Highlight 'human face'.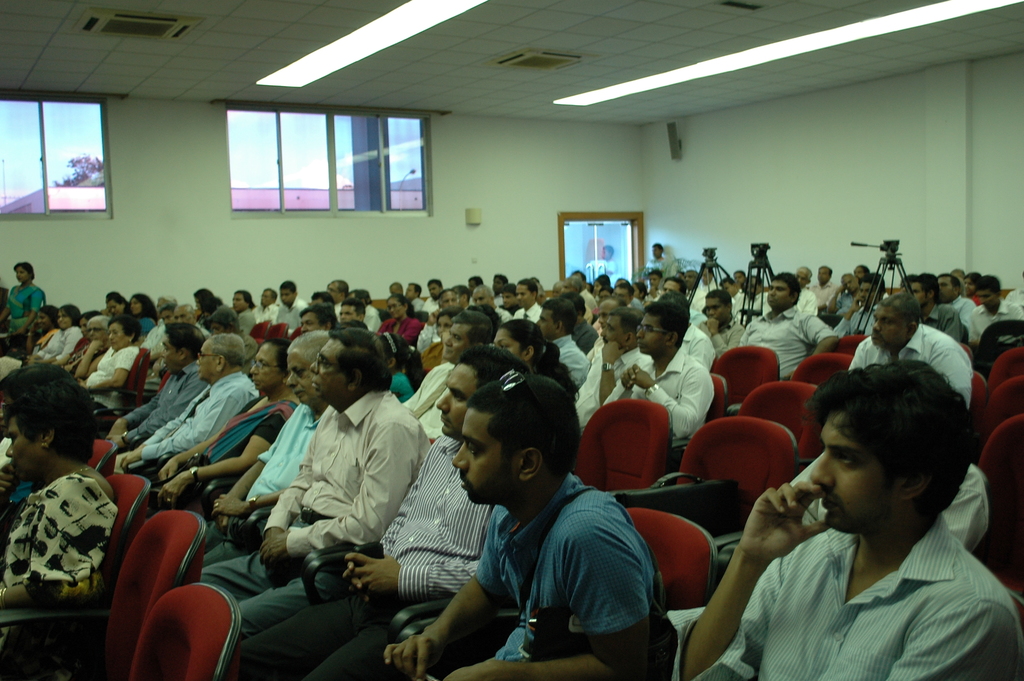
Highlighted region: crop(58, 313, 70, 329).
